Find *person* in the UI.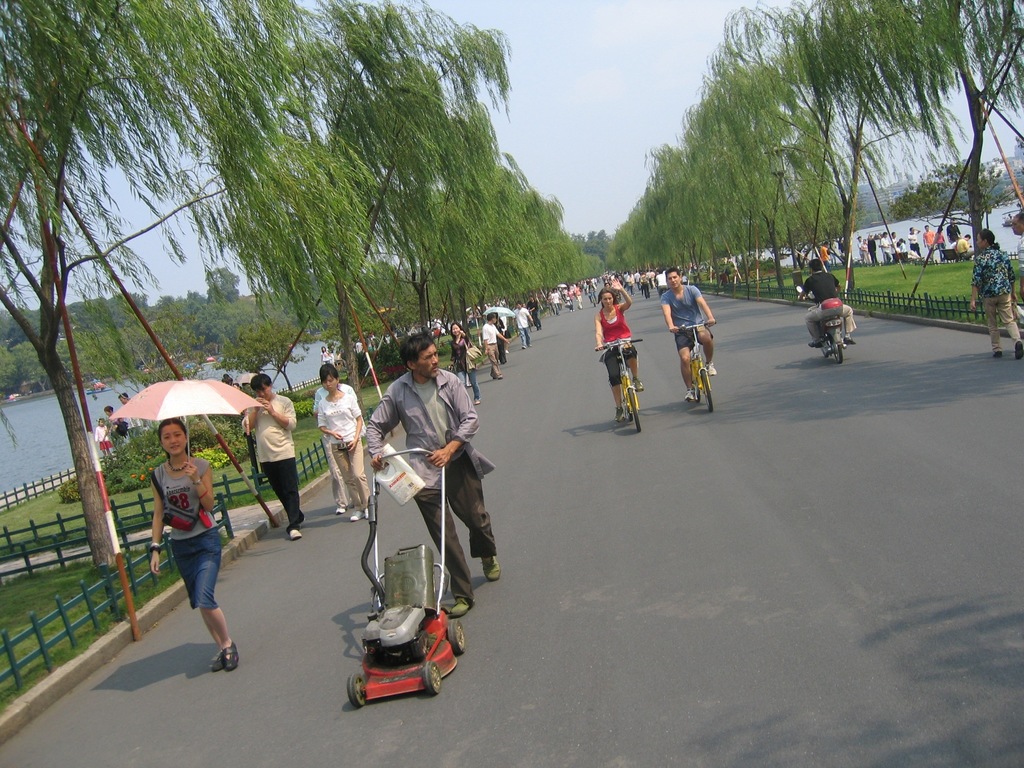
UI element at bbox=[148, 425, 243, 680].
